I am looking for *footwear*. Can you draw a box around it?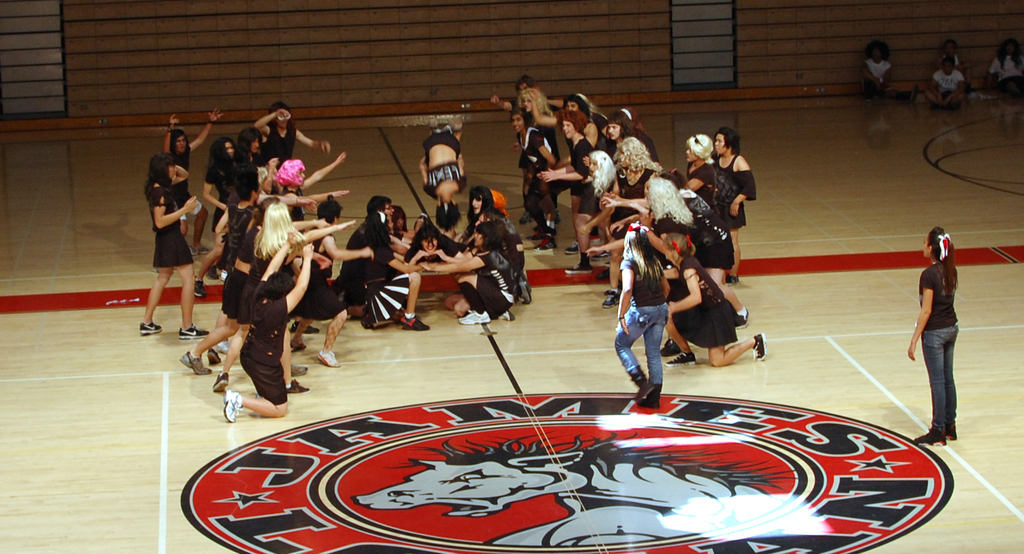
Sure, the bounding box is <box>457,307,488,323</box>.
